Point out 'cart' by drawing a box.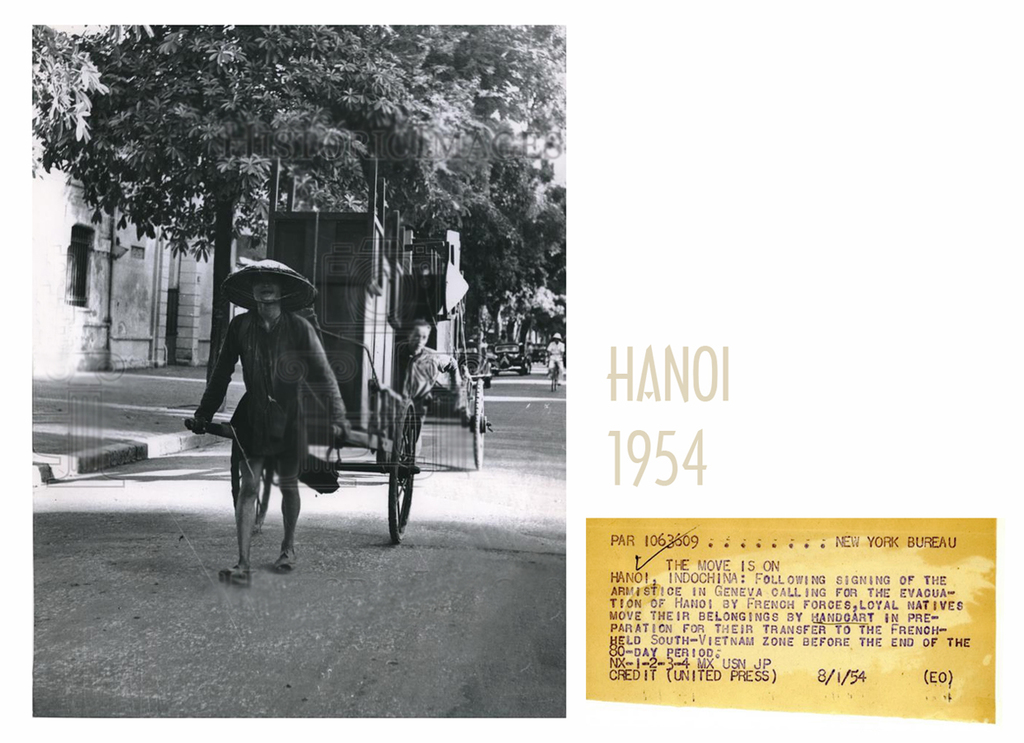
rect(404, 355, 493, 465).
